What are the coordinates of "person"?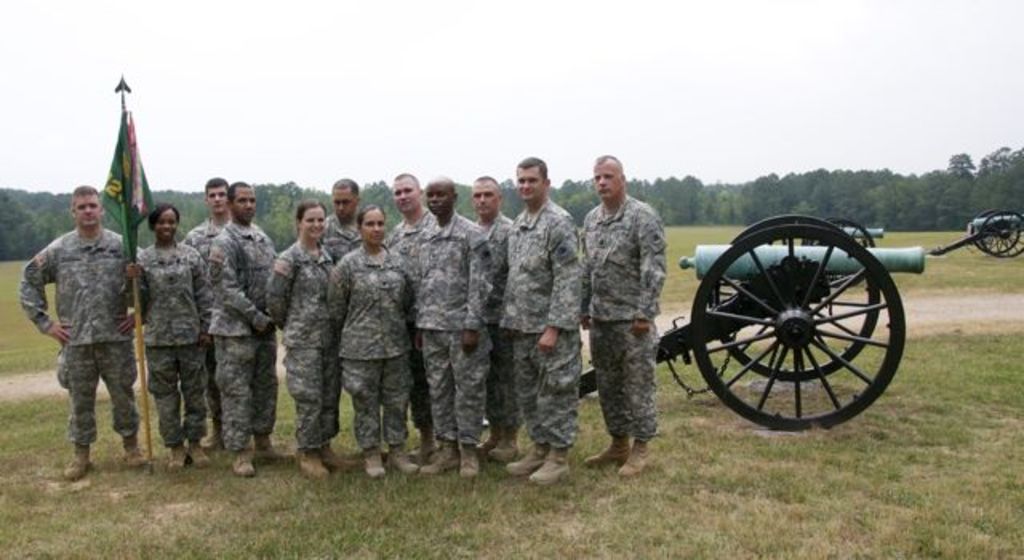
left=214, top=178, right=282, bottom=482.
